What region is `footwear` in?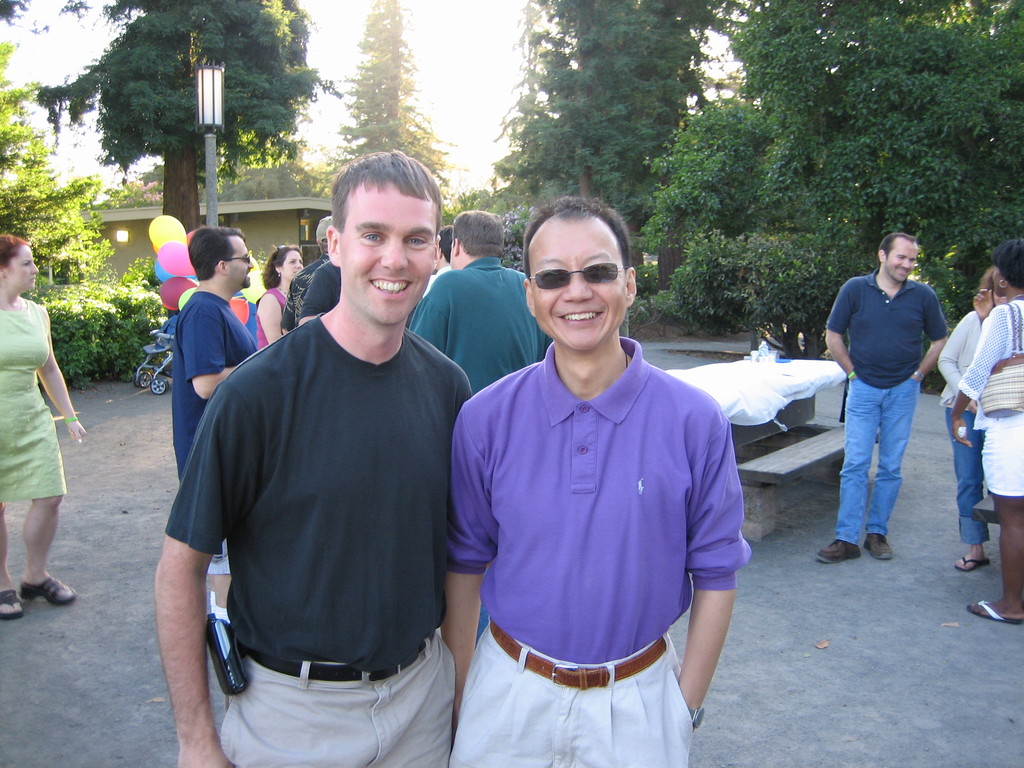
bbox=[0, 587, 25, 621].
